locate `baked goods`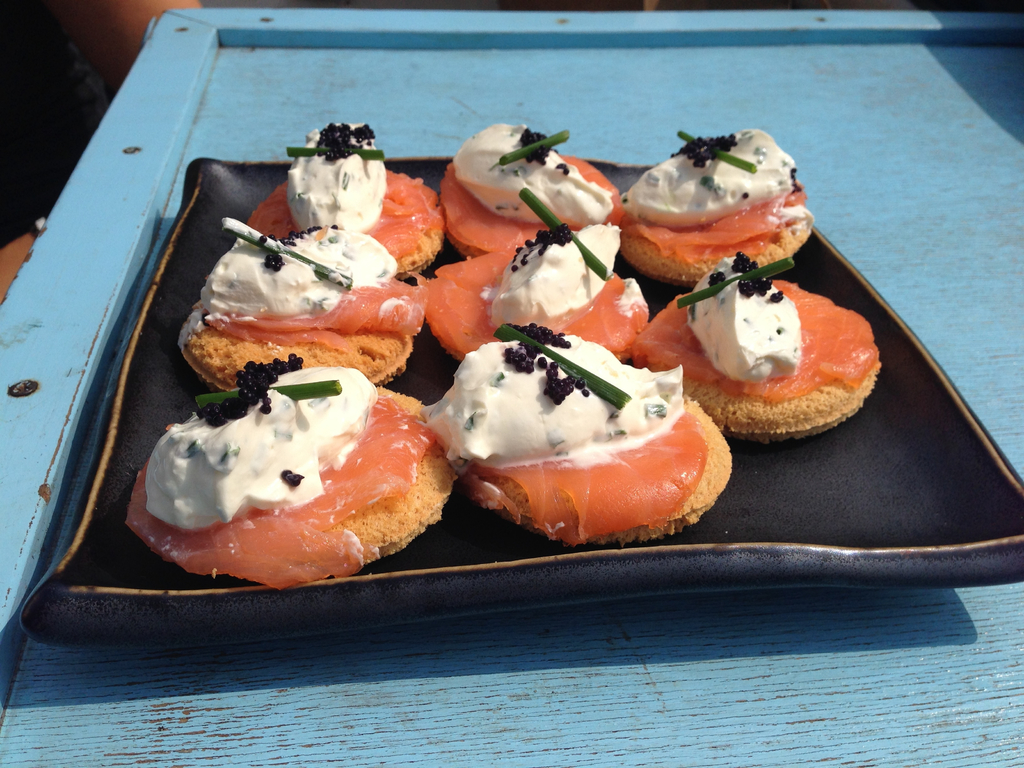
x1=619, y1=129, x2=817, y2=289
